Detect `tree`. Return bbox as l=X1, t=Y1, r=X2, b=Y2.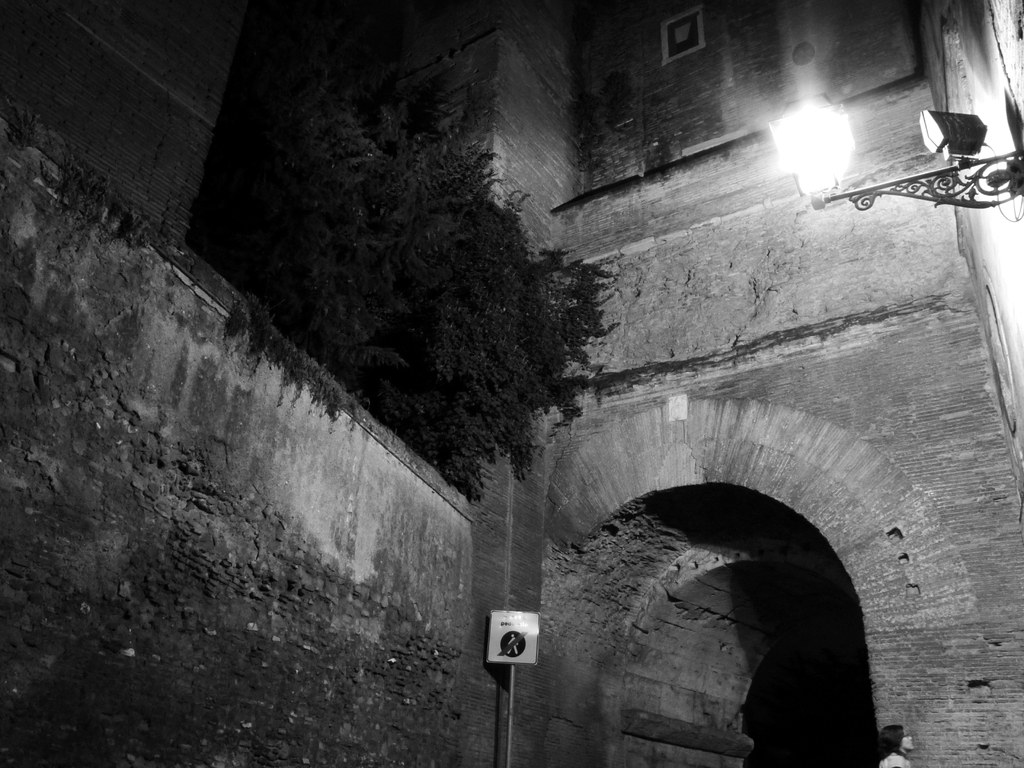
l=221, t=40, r=618, b=523.
